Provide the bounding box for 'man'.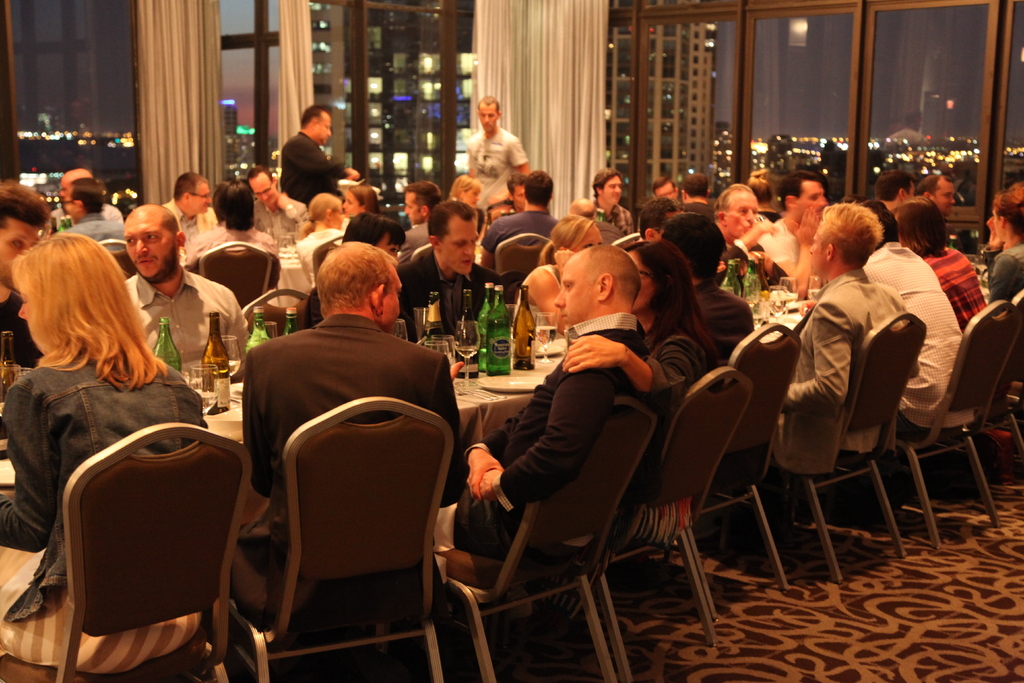
(185,177,285,299).
